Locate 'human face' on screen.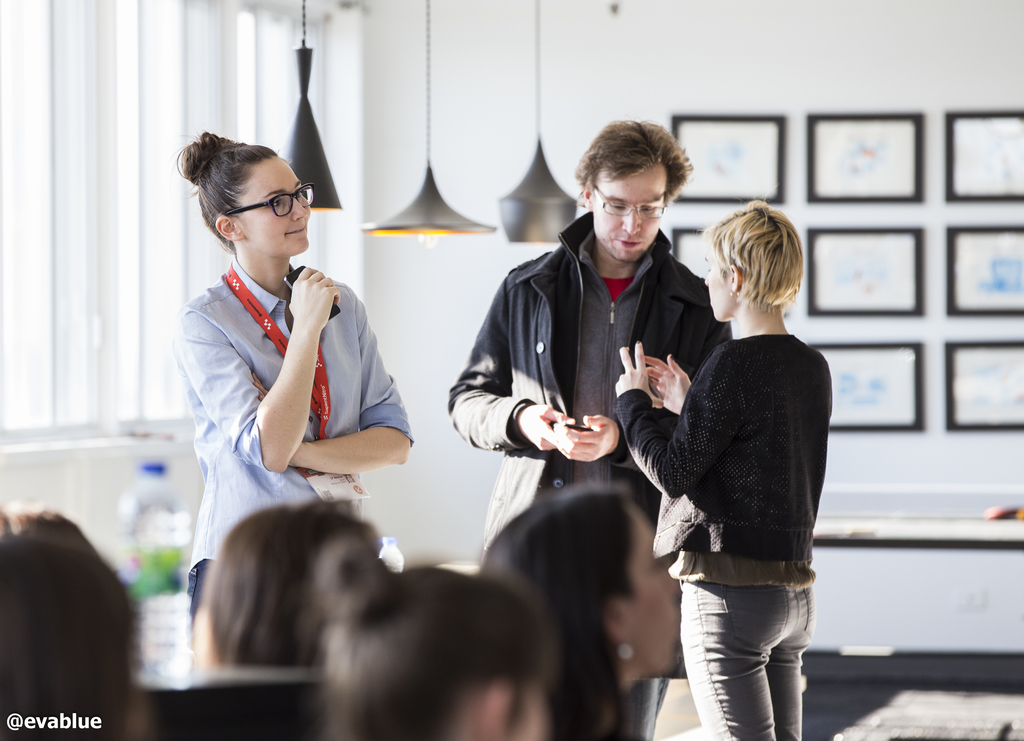
On screen at (x1=593, y1=175, x2=661, y2=264).
